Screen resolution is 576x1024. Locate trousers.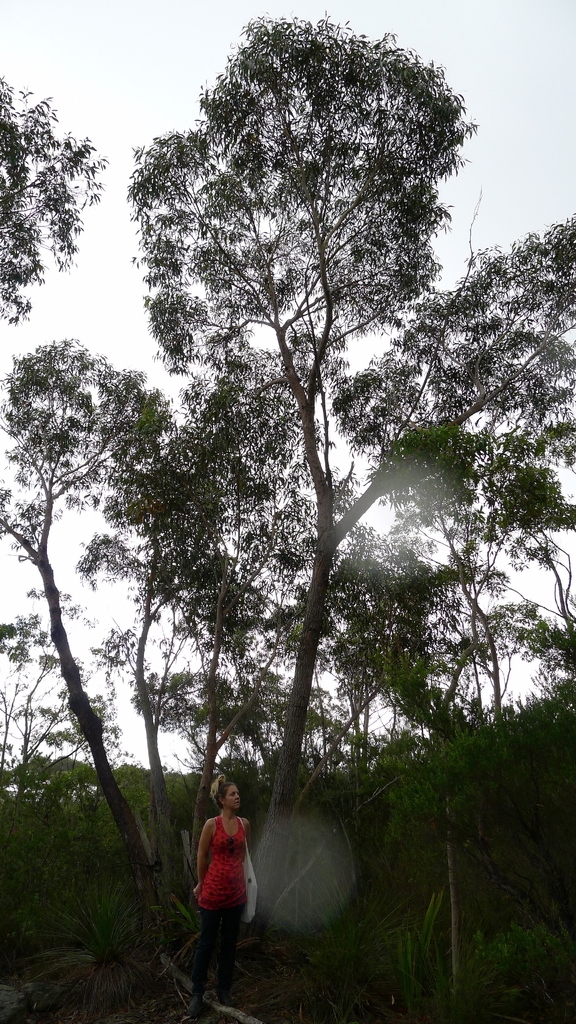
x1=192, y1=902, x2=246, y2=993.
